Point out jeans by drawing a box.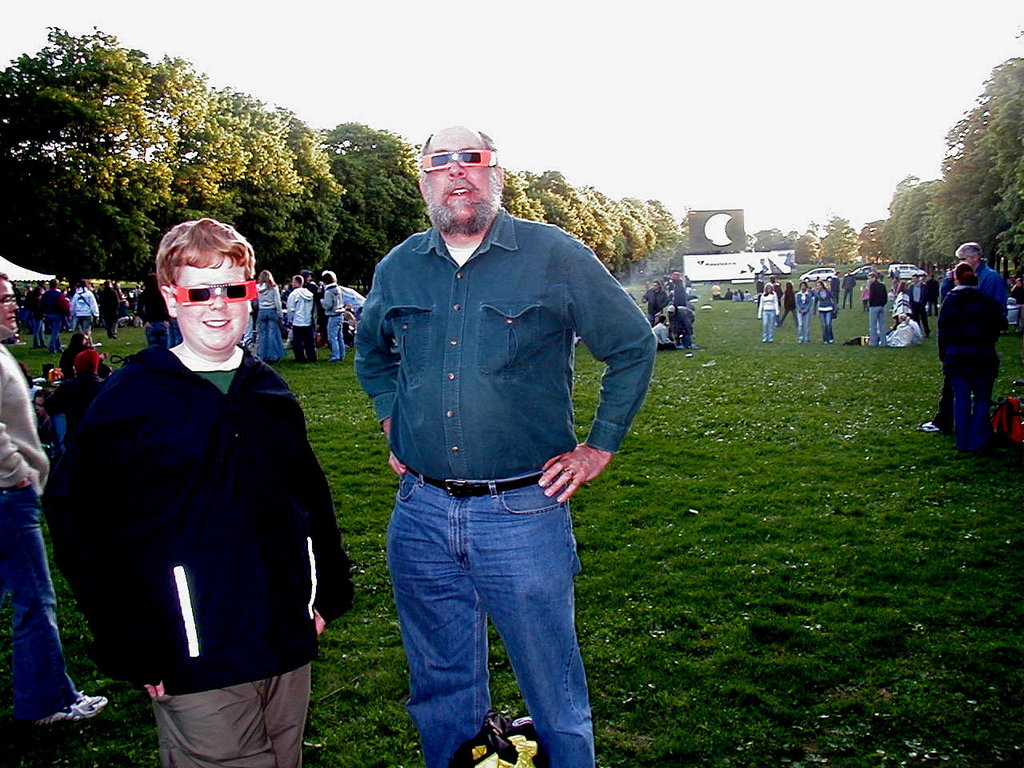
Rect(794, 312, 810, 338).
